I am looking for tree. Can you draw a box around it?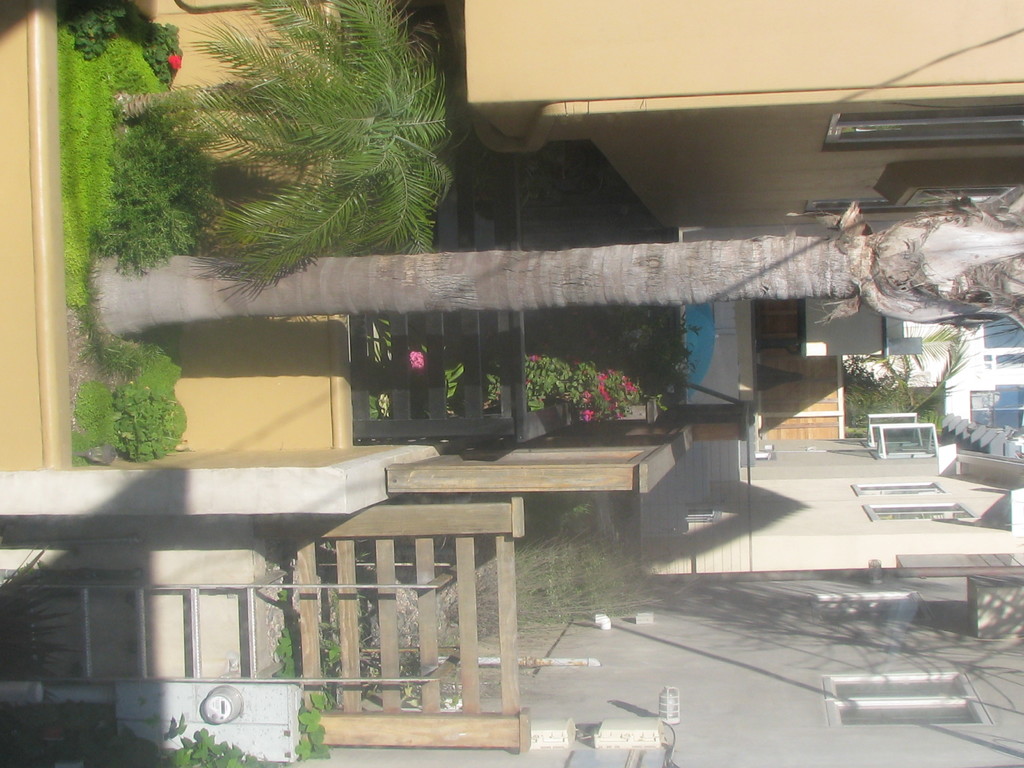
Sure, the bounding box is 848/299/979/434.
